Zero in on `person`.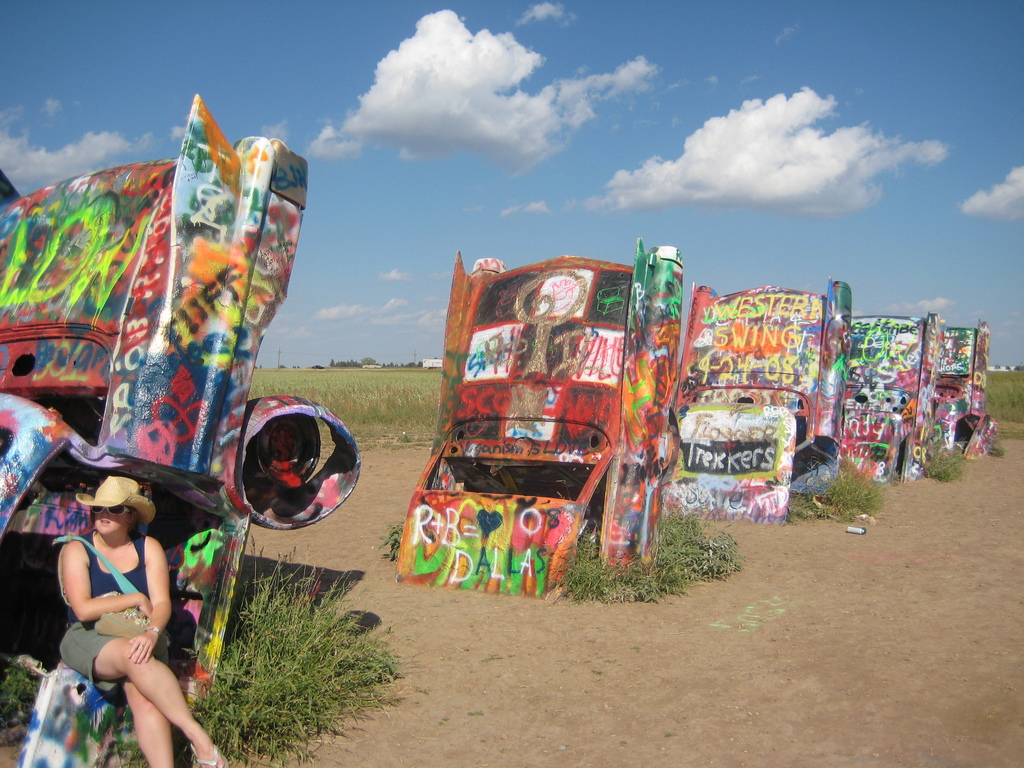
Zeroed in: x1=54, y1=473, x2=225, y2=767.
